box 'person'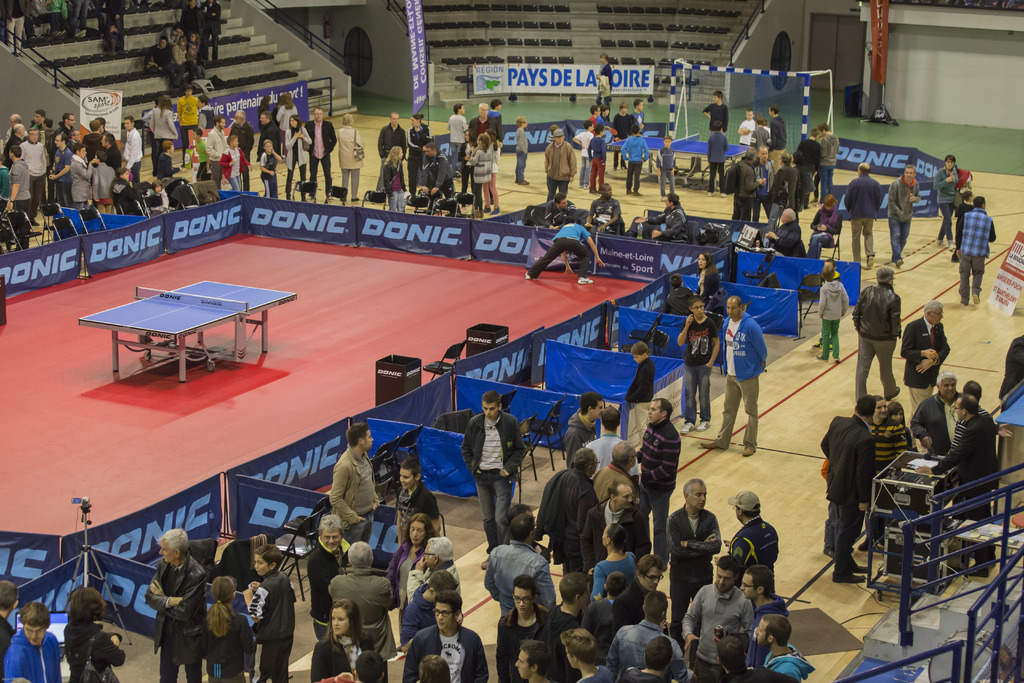
locate(930, 151, 966, 254)
